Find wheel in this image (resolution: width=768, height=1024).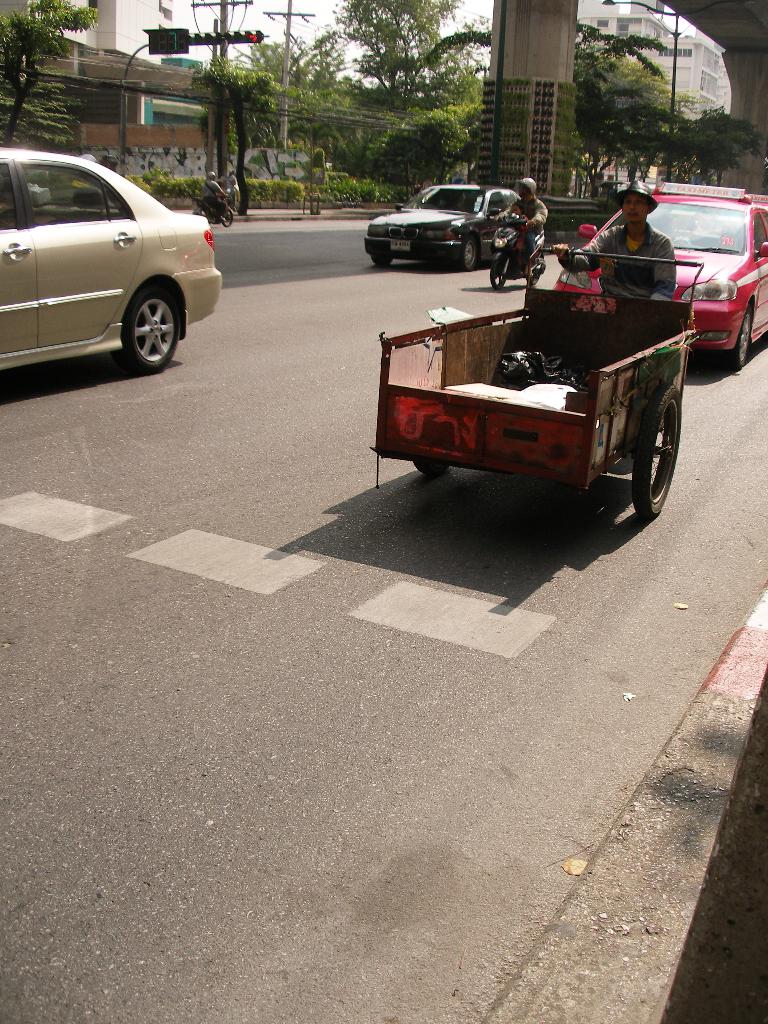
bbox(459, 237, 478, 269).
